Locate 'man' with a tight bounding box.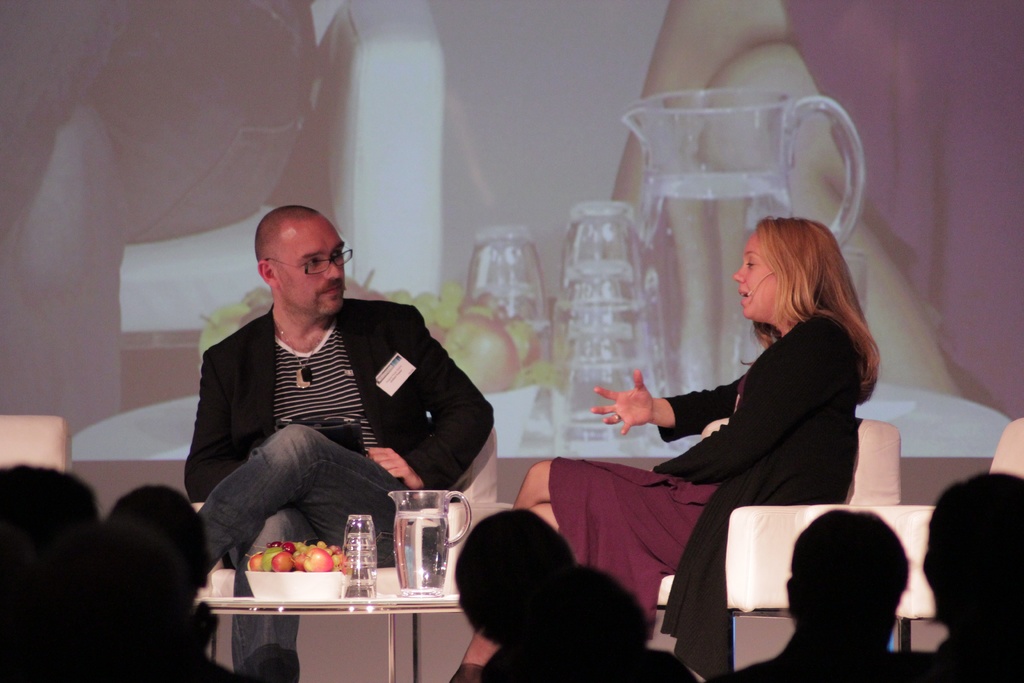
box=[172, 213, 488, 589].
